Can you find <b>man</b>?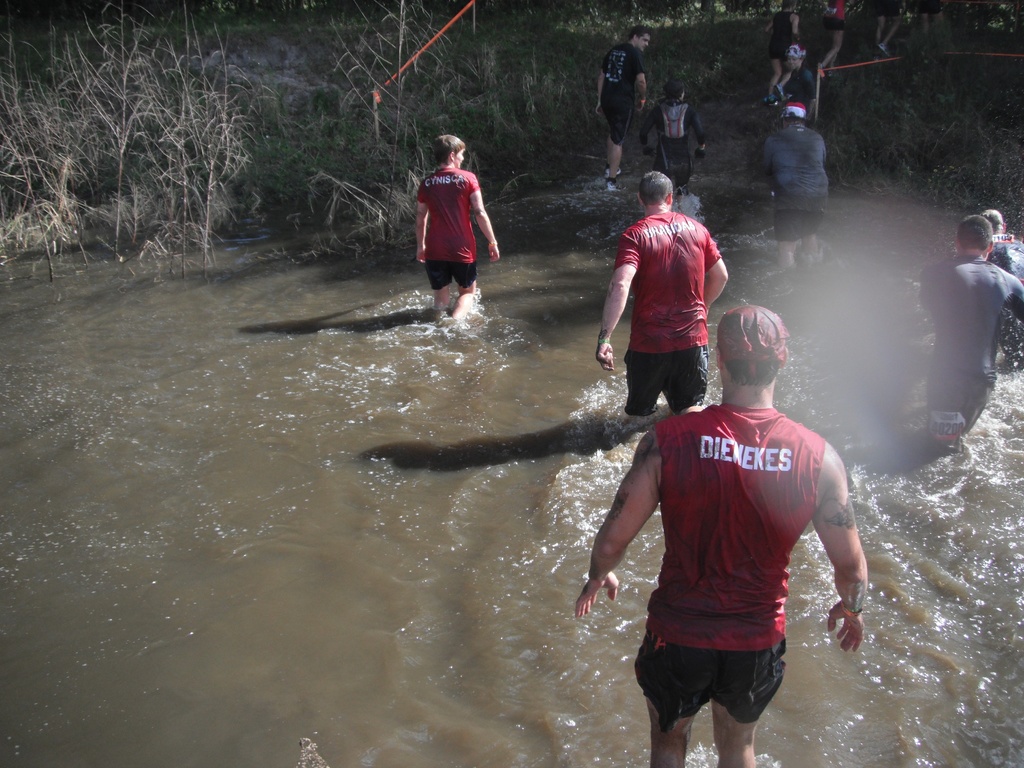
Yes, bounding box: left=980, top=209, right=1023, bottom=368.
